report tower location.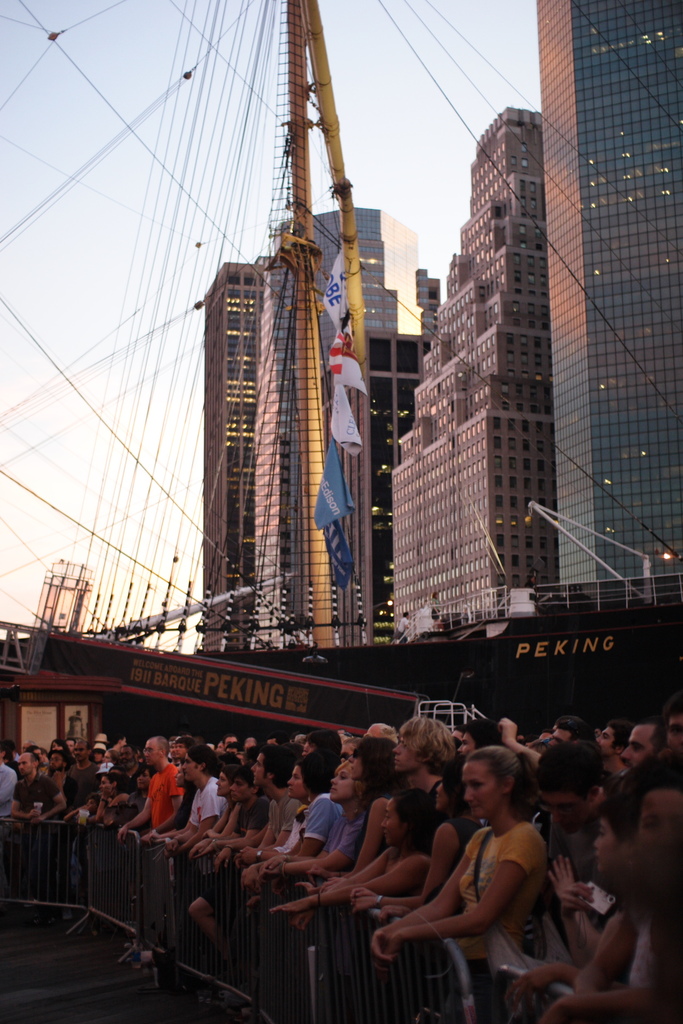
Report: {"left": 197, "top": 266, "right": 267, "bottom": 660}.
